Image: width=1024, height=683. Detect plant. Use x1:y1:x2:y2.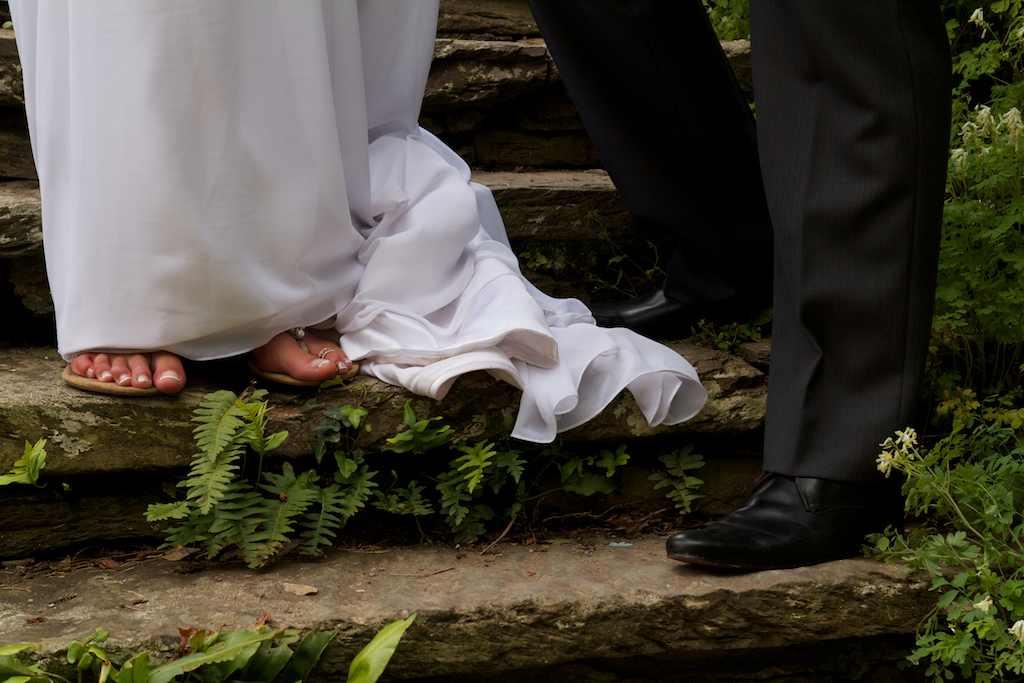
906:617:1023:682.
